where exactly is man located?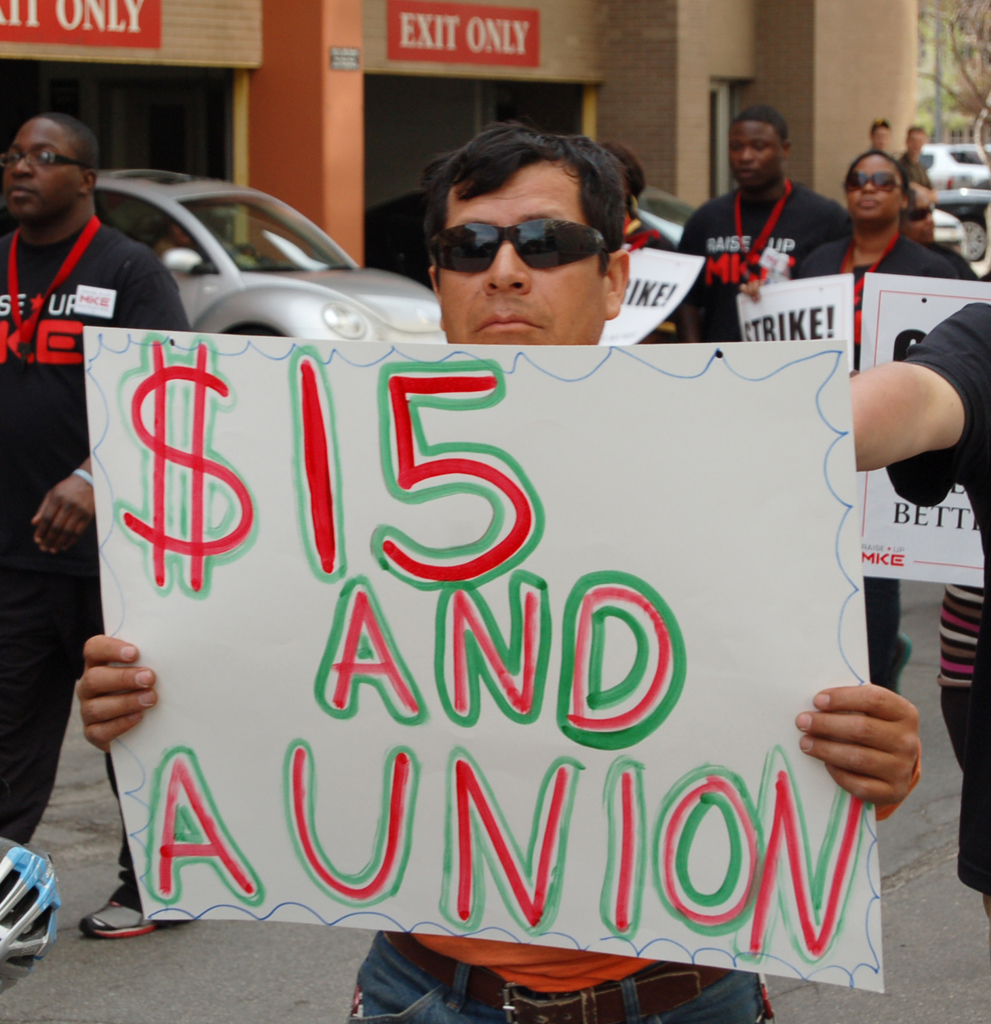
Its bounding box is region(907, 178, 980, 283).
